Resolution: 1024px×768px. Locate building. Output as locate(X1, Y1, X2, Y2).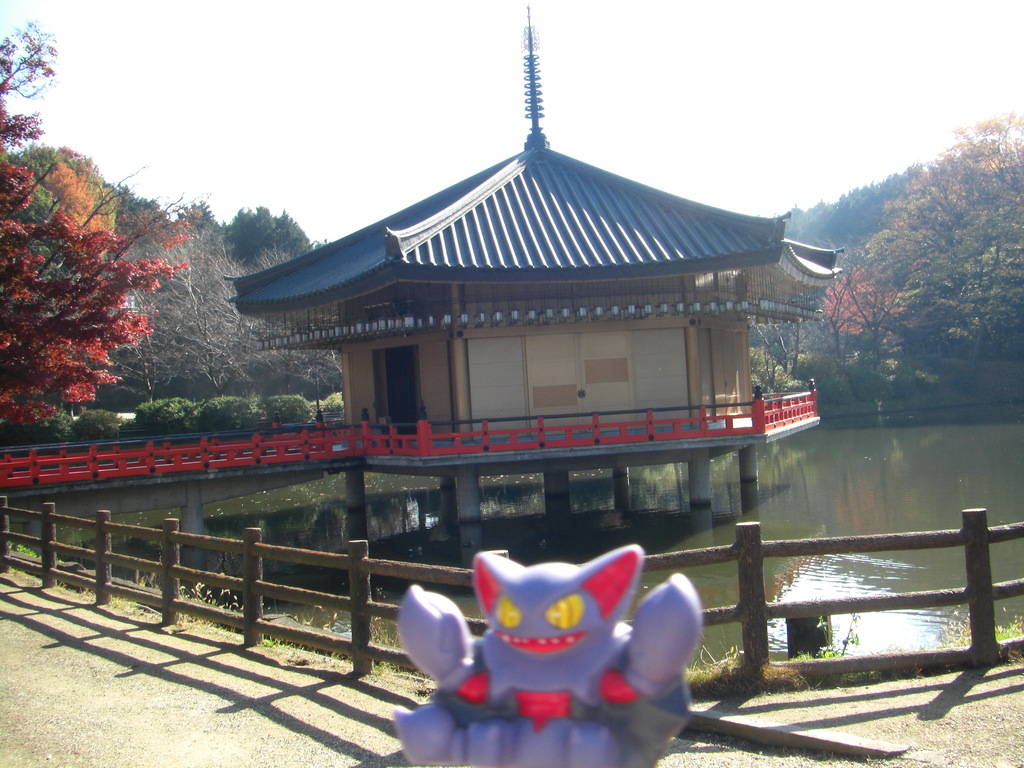
locate(221, 6, 844, 454).
